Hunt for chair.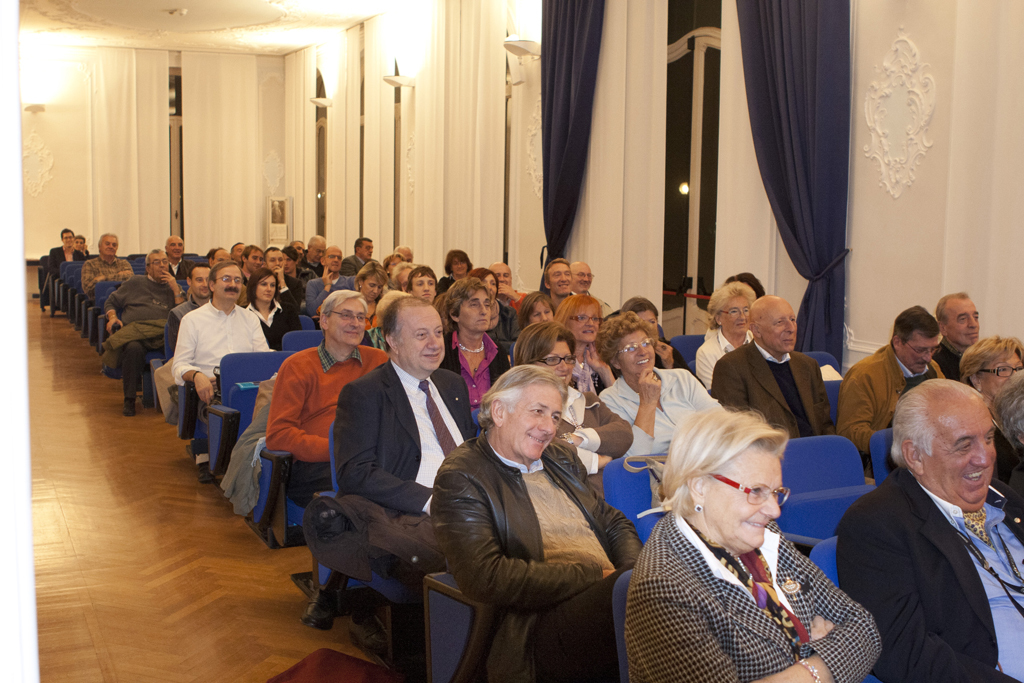
Hunted down at [left=672, top=332, right=710, bottom=366].
